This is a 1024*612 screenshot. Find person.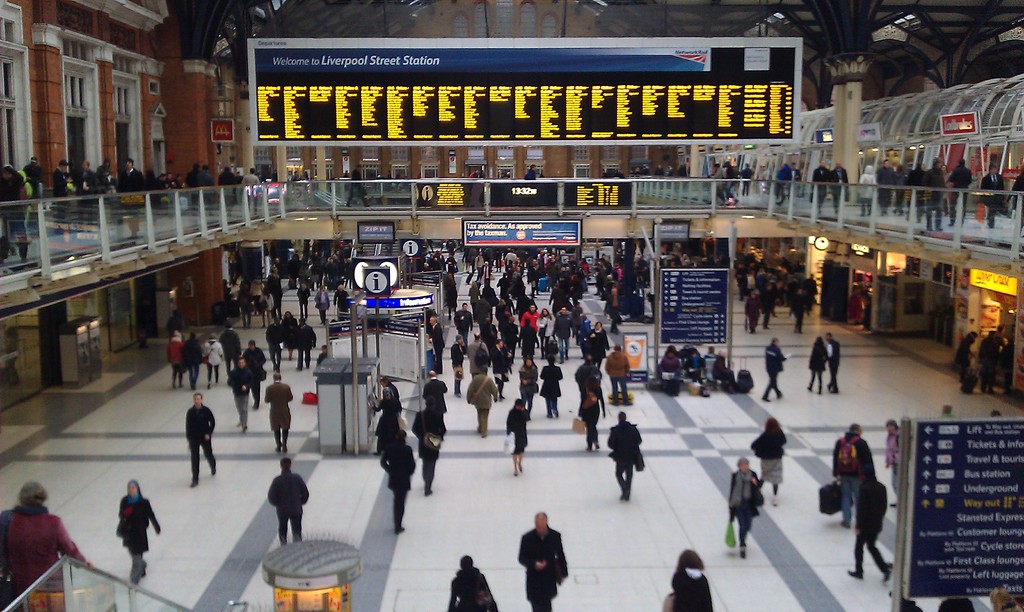
Bounding box: detection(748, 417, 787, 502).
